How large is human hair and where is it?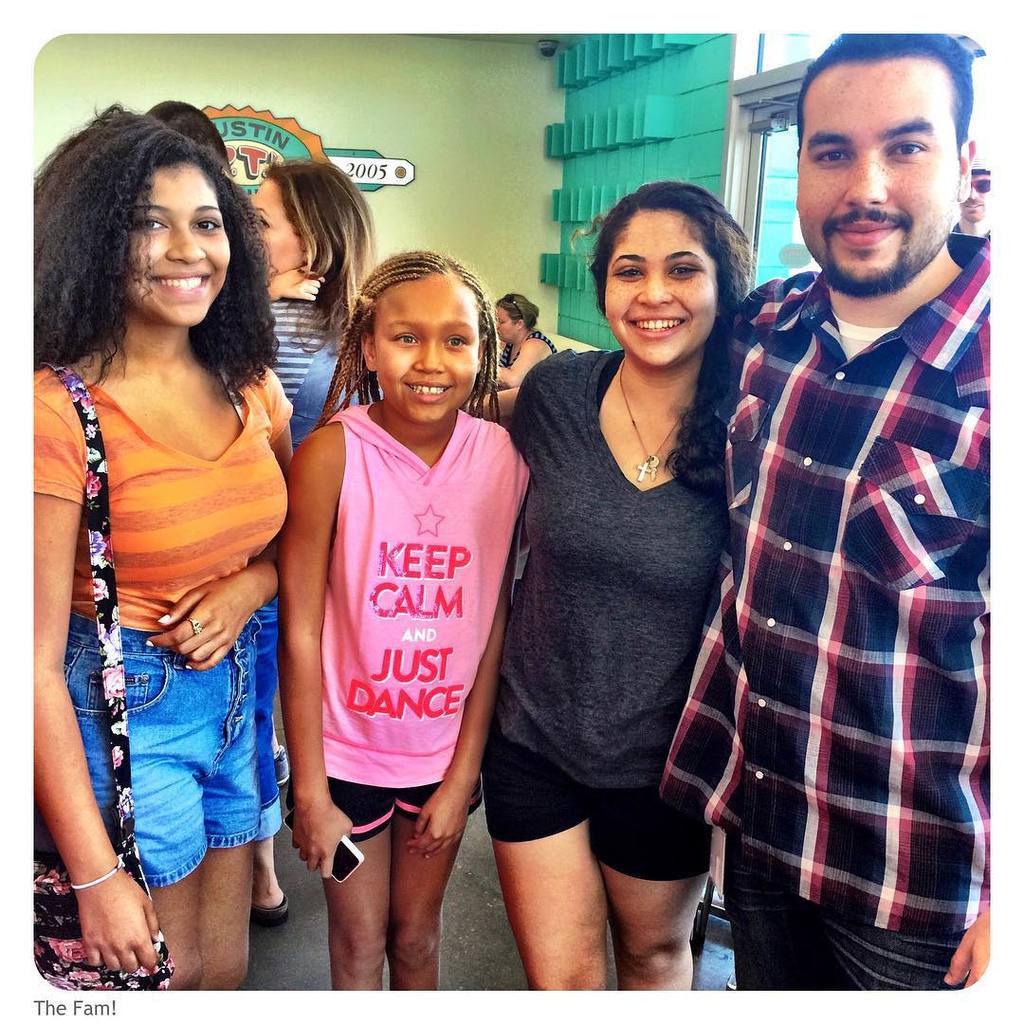
Bounding box: 260 157 388 362.
